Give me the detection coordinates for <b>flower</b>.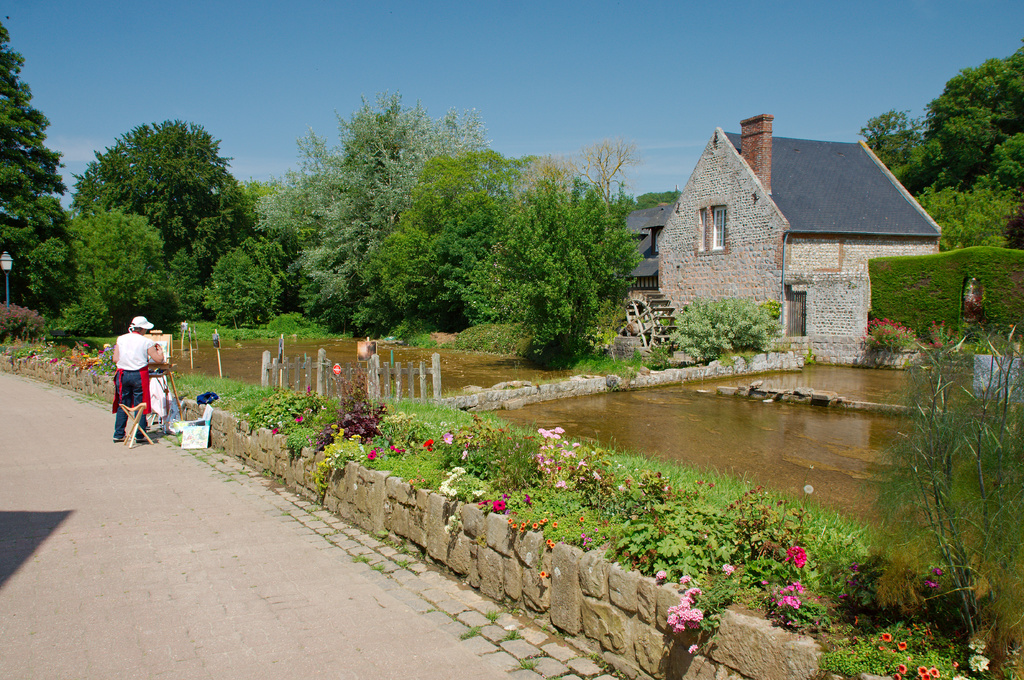
x1=721 y1=560 x2=735 y2=580.
